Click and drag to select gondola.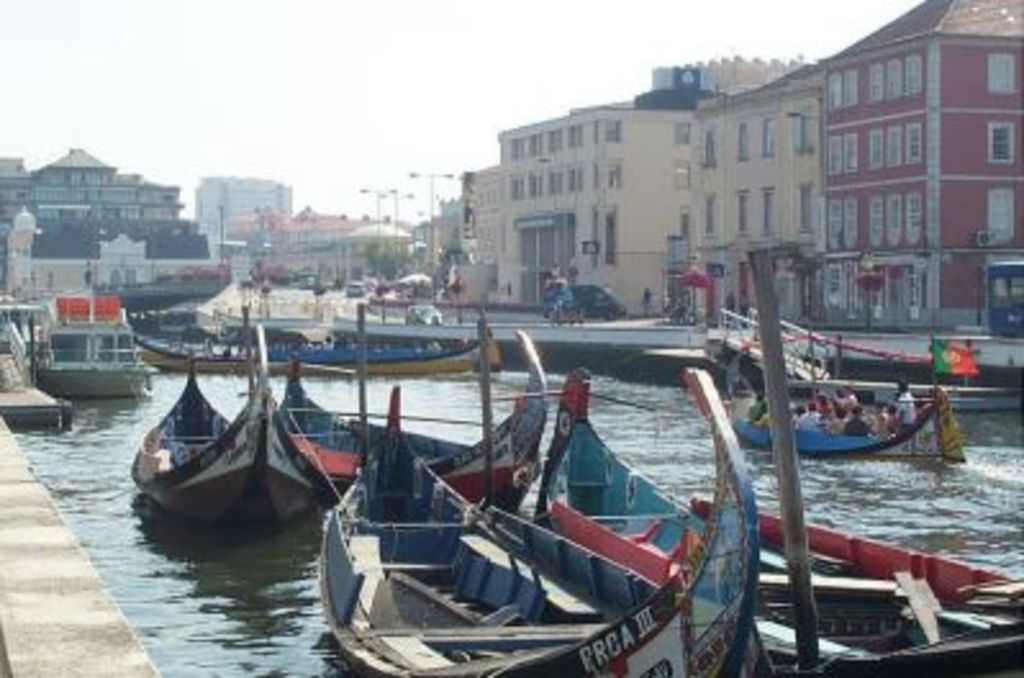
Selection: BBox(277, 326, 549, 519).
